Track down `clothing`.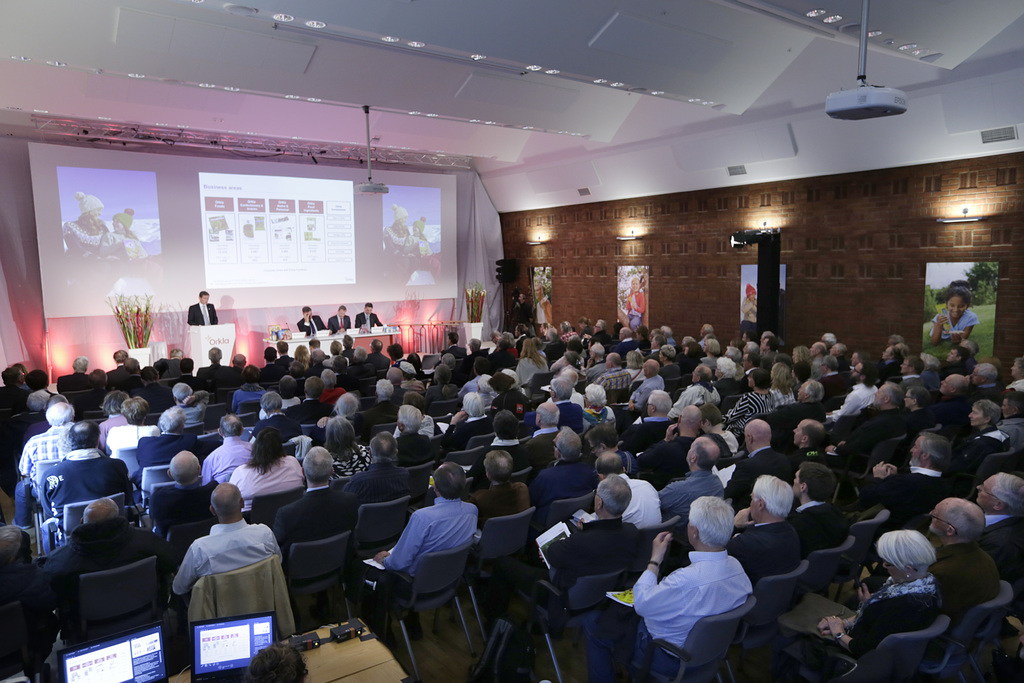
Tracked to [x1=182, y1=391, x2=208, y2=442].
